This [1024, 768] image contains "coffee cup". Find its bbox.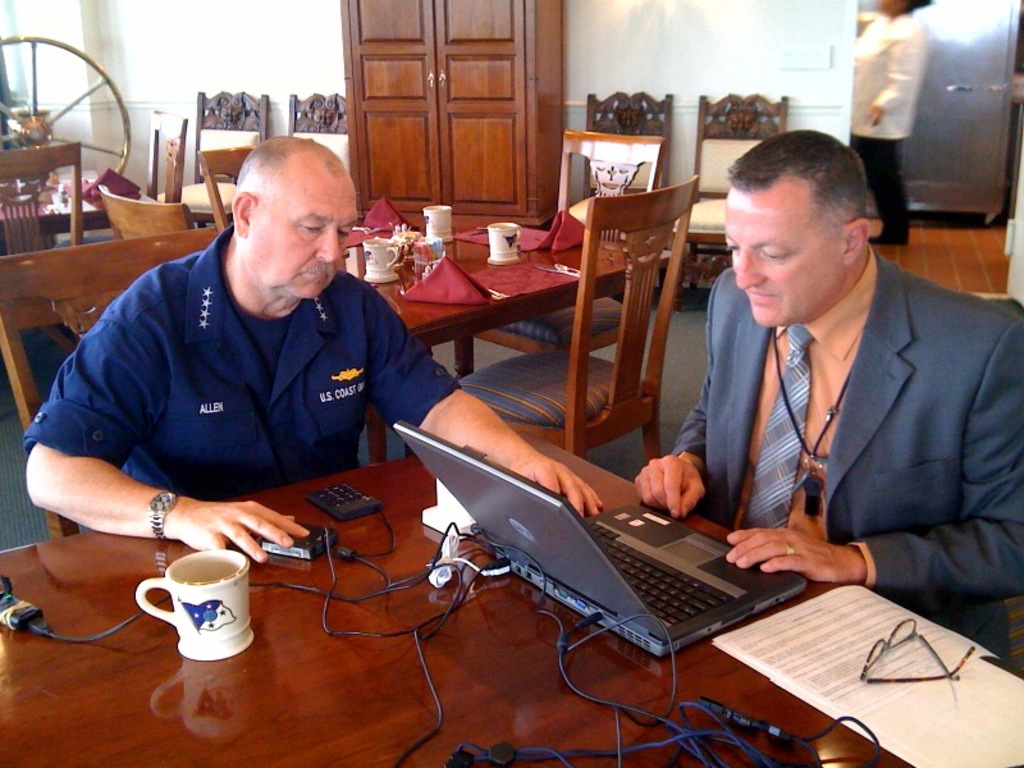
[x1=360, y1=234, x2=402, y2=279].
